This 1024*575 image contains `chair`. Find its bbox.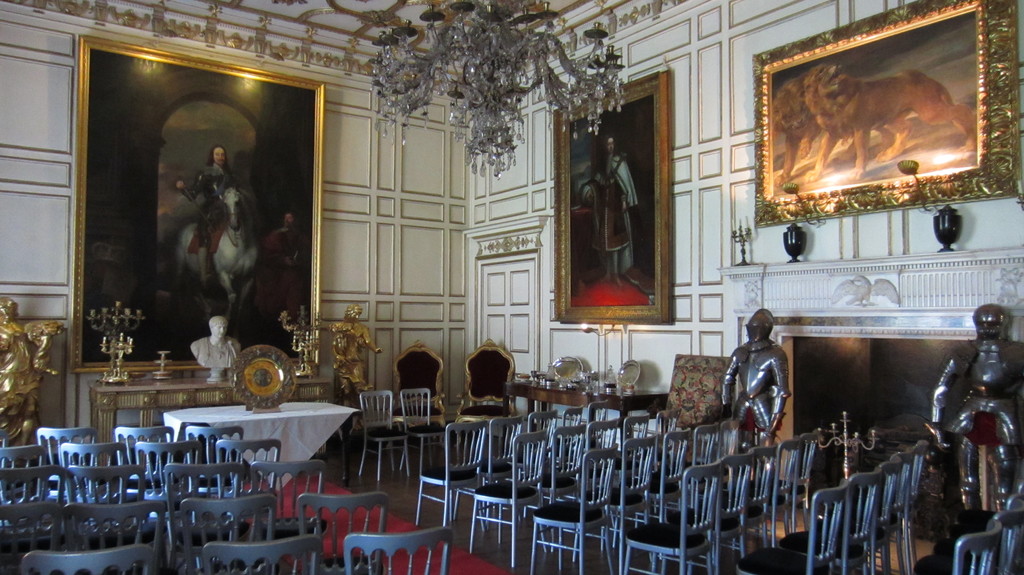
(572,416,615,491).
